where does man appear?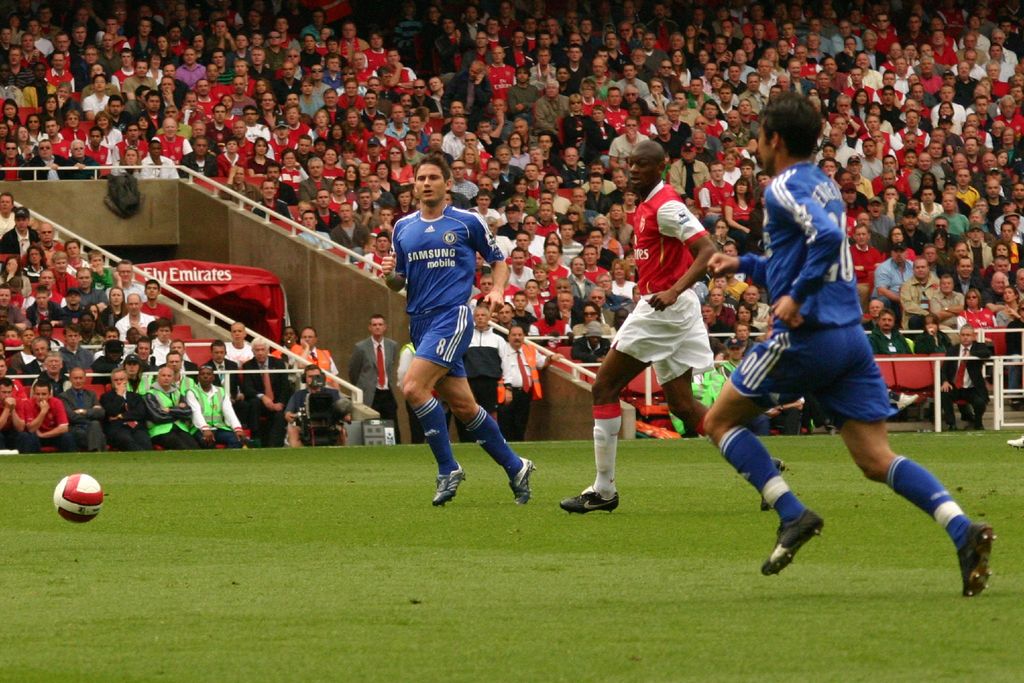
Appears at x1=26 y1=287 x2=68 y2=326.
